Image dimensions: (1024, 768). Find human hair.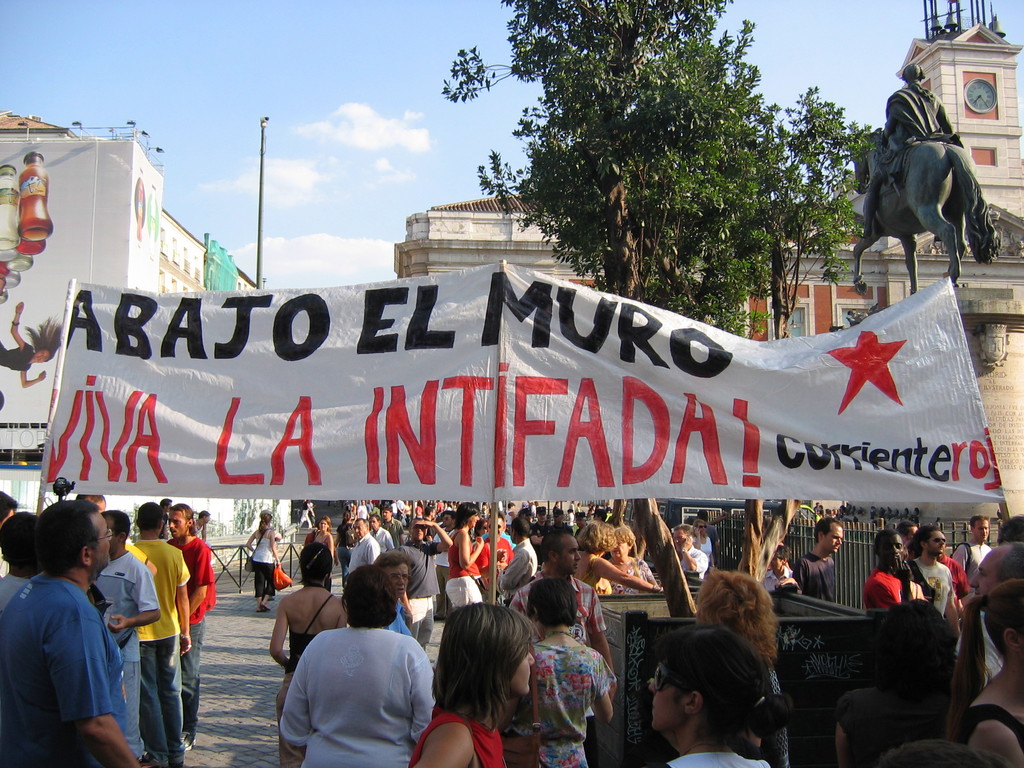
bbox(371, 547, 412, 566).
